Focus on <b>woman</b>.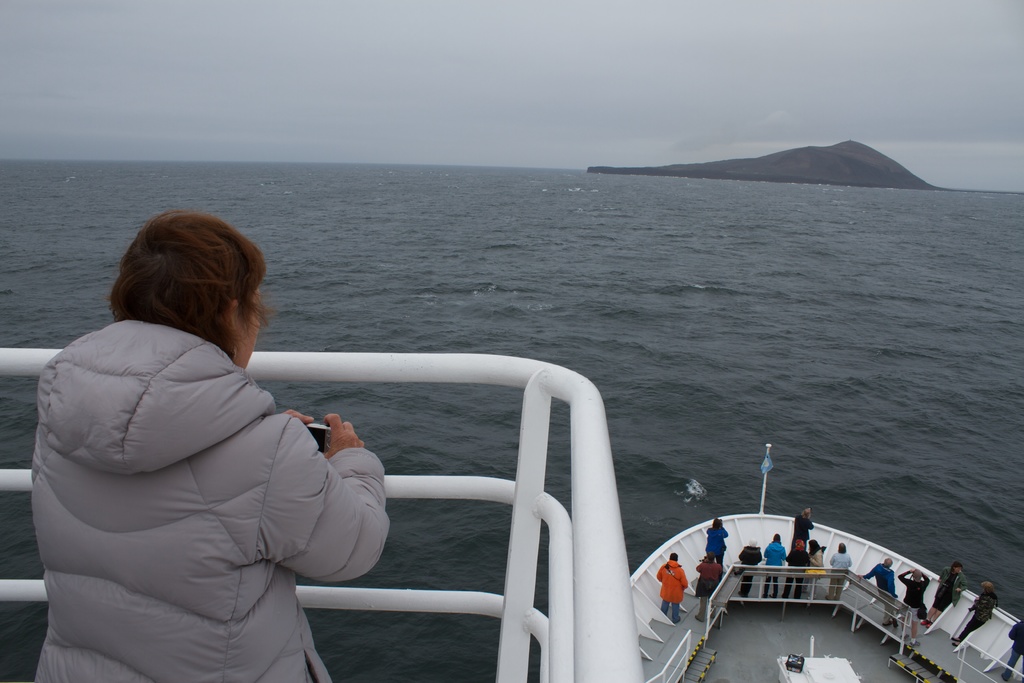
Focused at (left=13, top=207, right=396, bottom=682).
